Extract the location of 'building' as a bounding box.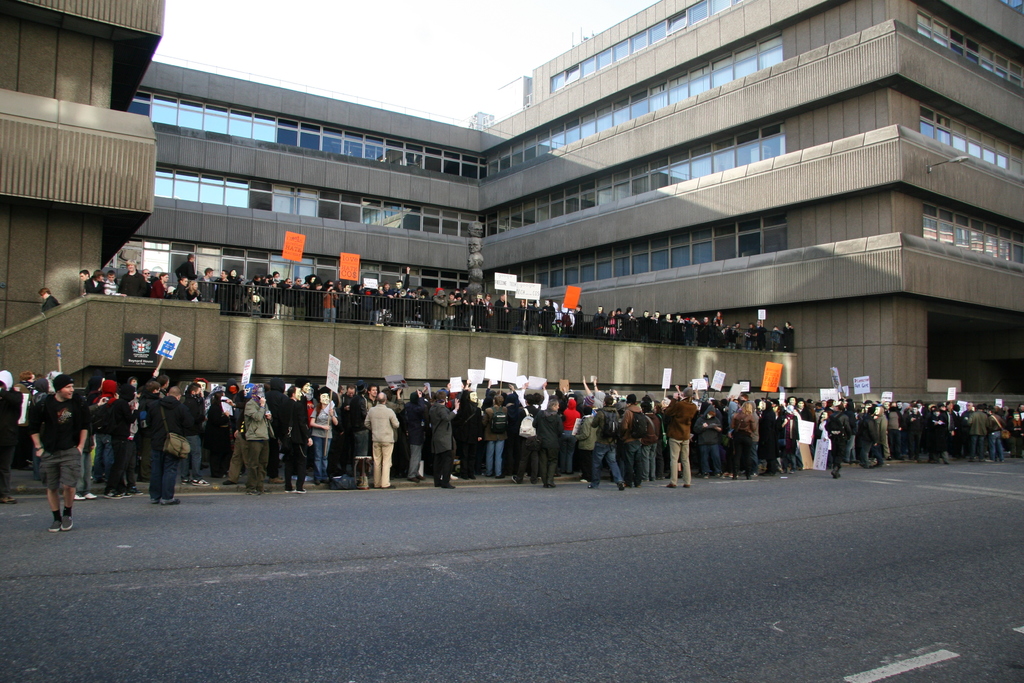
<region>0, 0, 1023, 408</region>.
